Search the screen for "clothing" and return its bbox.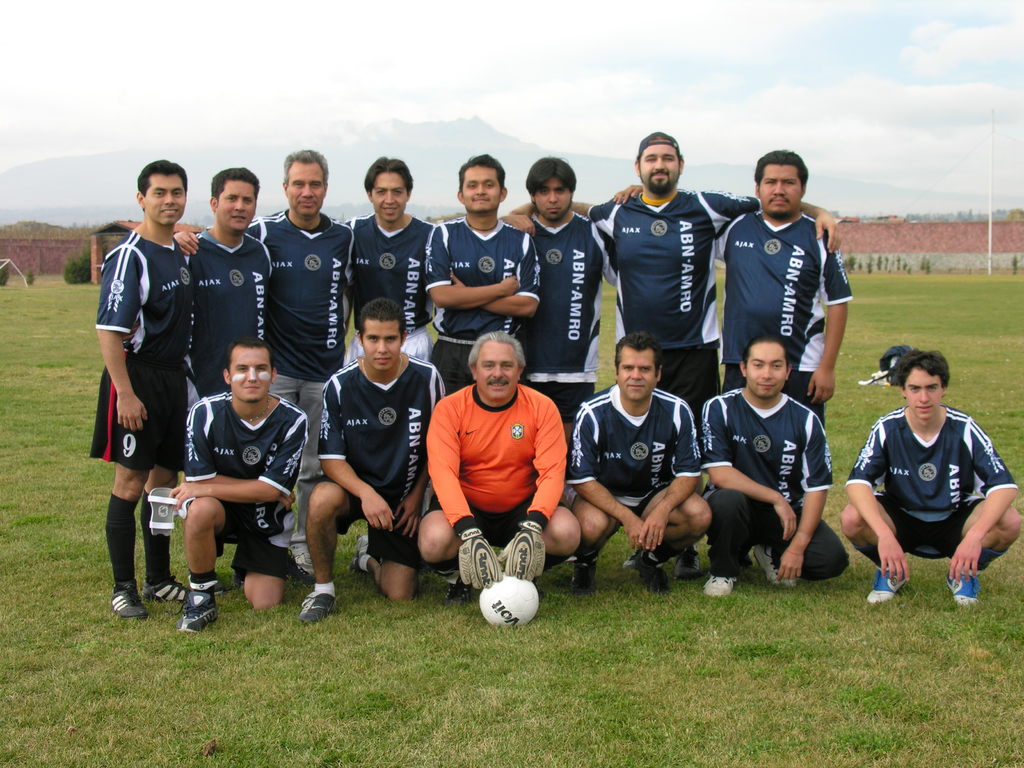
Found: (x1=339, y1=211, x2=436, y2=372).
